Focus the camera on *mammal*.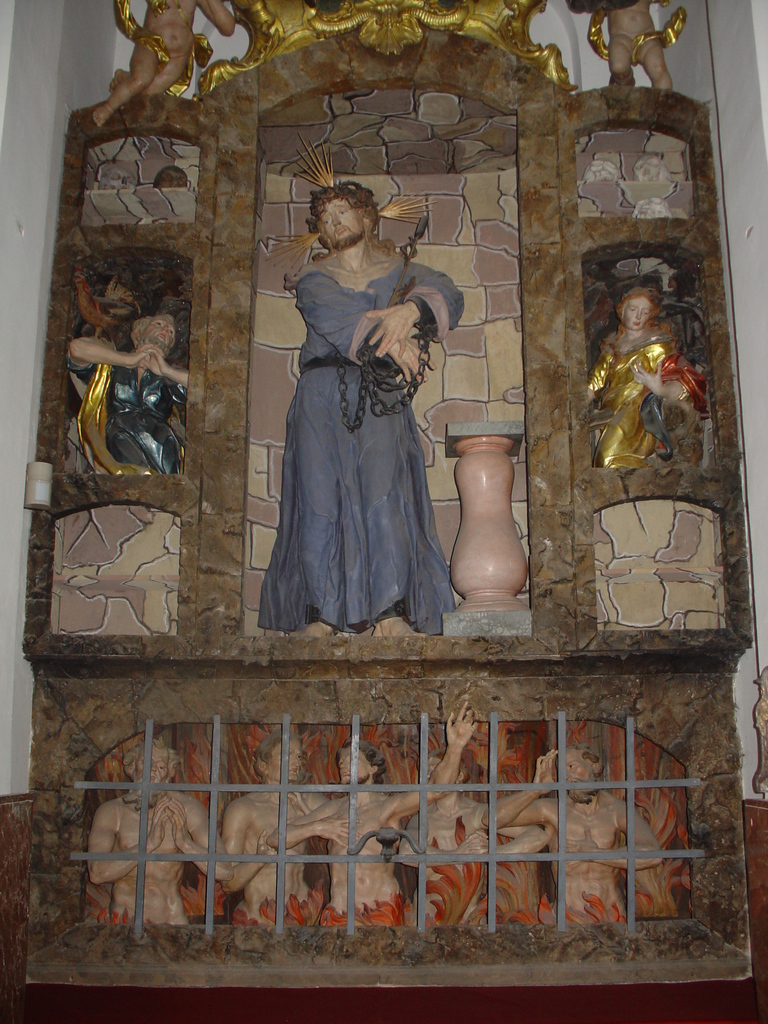
Focus region: {"x1": 69, "y1": 310, "x2": 188, "y2": 480}.
